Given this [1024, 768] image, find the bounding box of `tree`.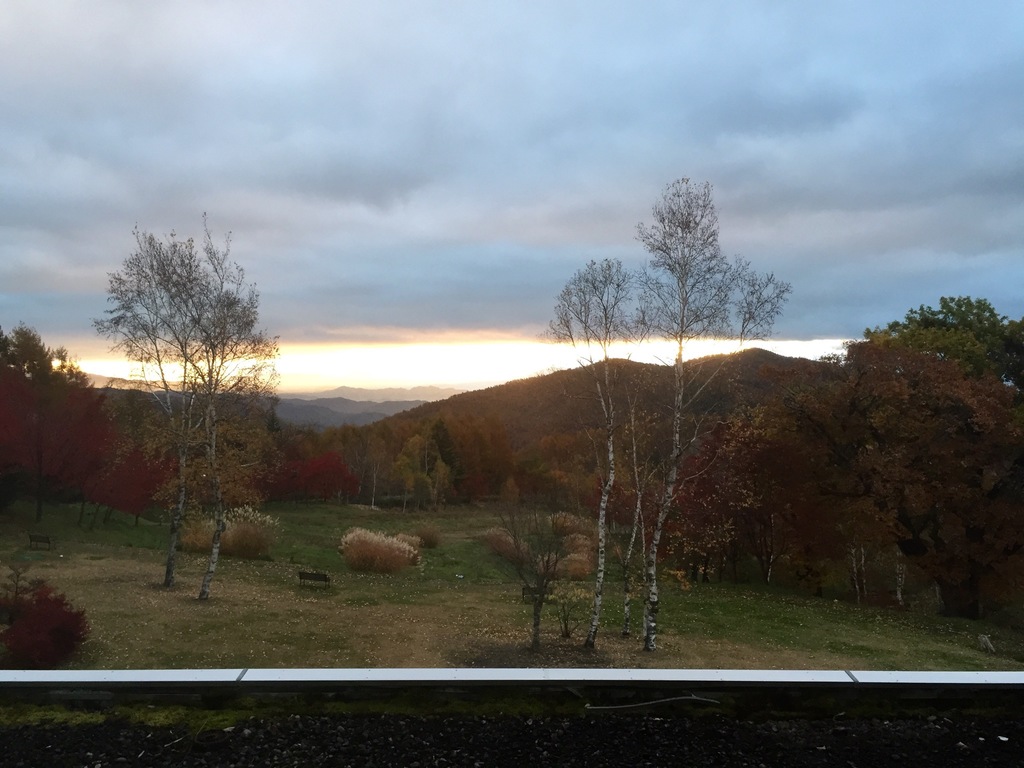
[left=325, top=422, right=358, bottom=483].
